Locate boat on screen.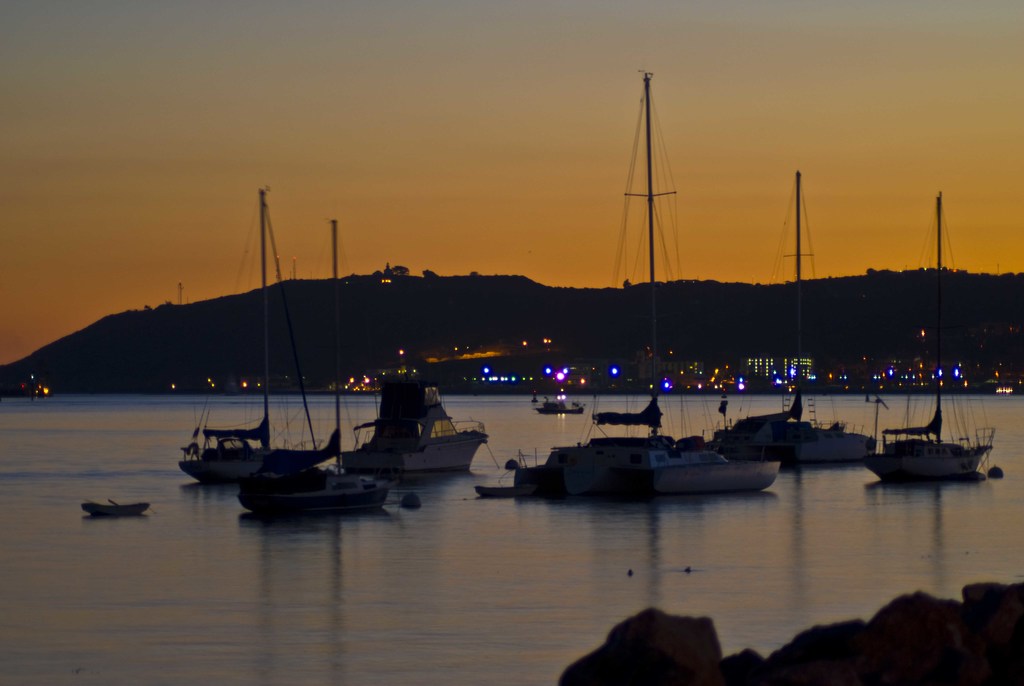
On screen at locate(406, 364, 512, 484).
